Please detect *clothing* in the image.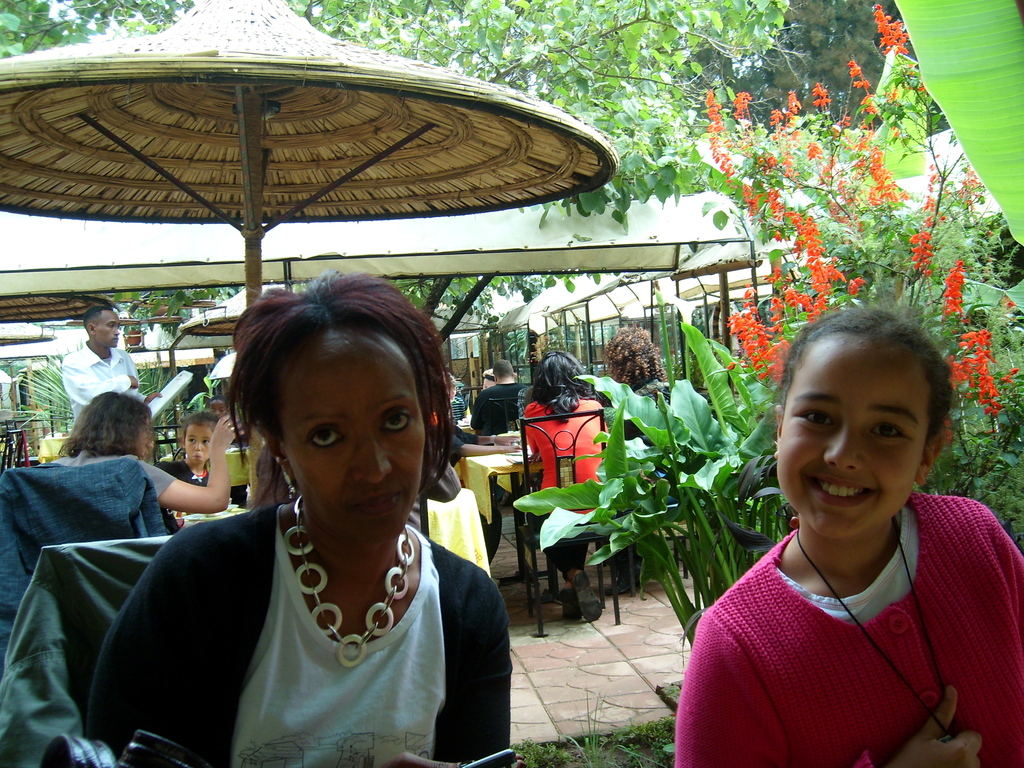
bbox(468, 376, 527, 438).
